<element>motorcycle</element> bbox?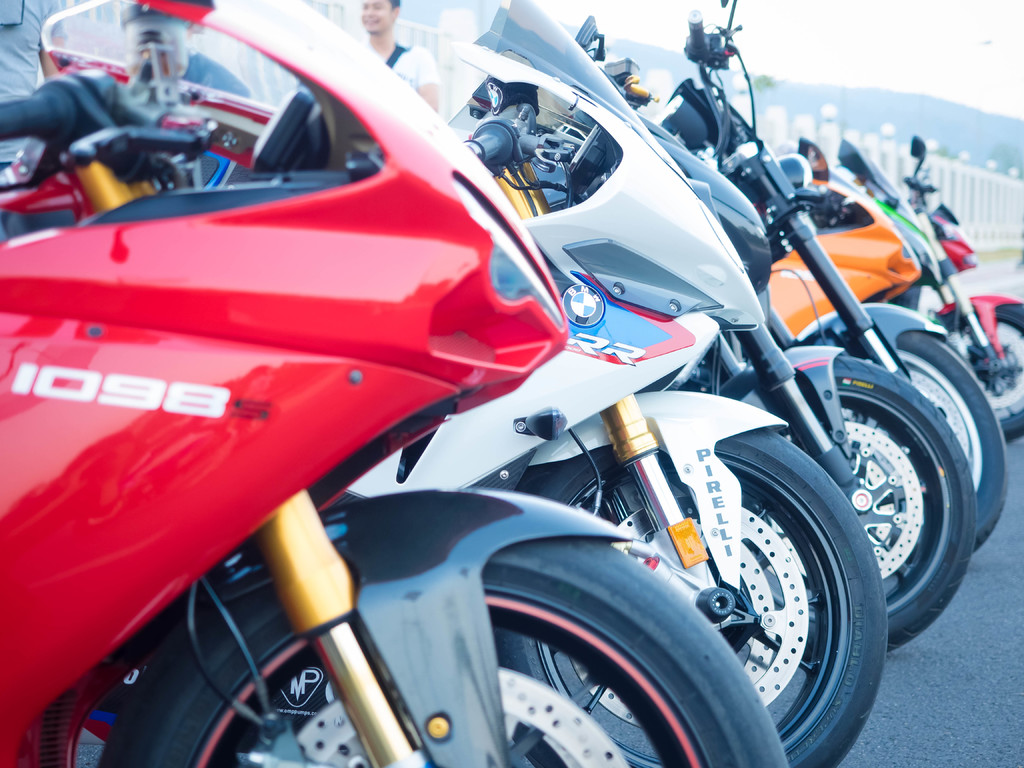
BBox(657, 0, 998, 554)
